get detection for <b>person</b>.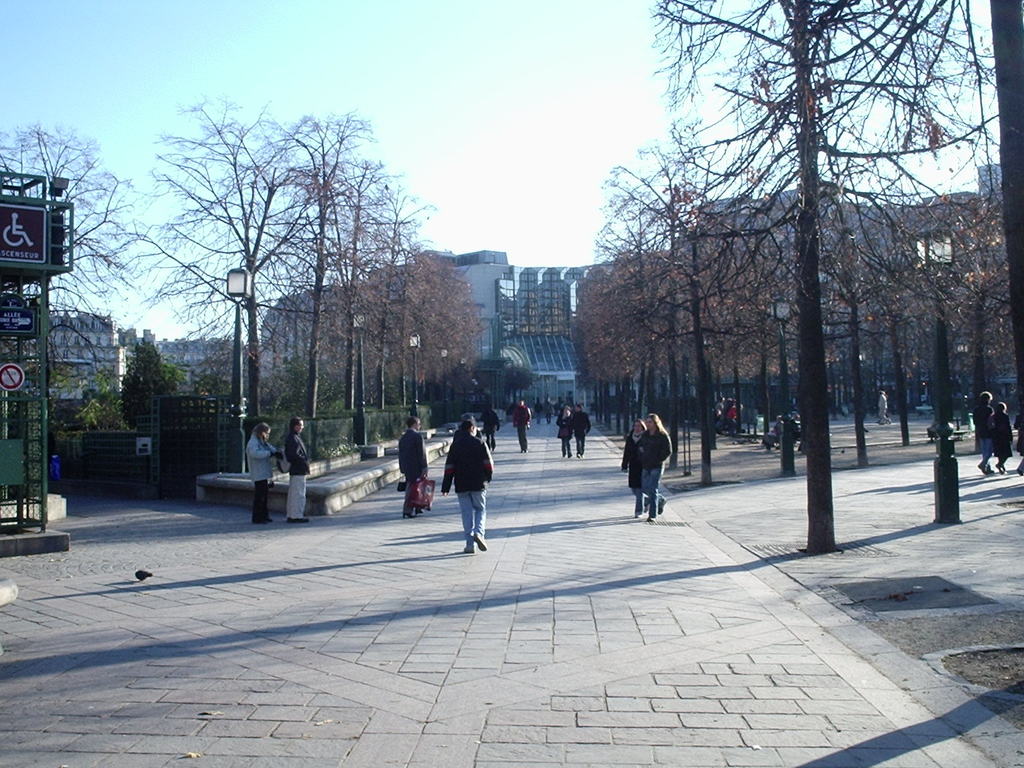
Detection: [x1=567, y1=408, x2=593, y2=458].
